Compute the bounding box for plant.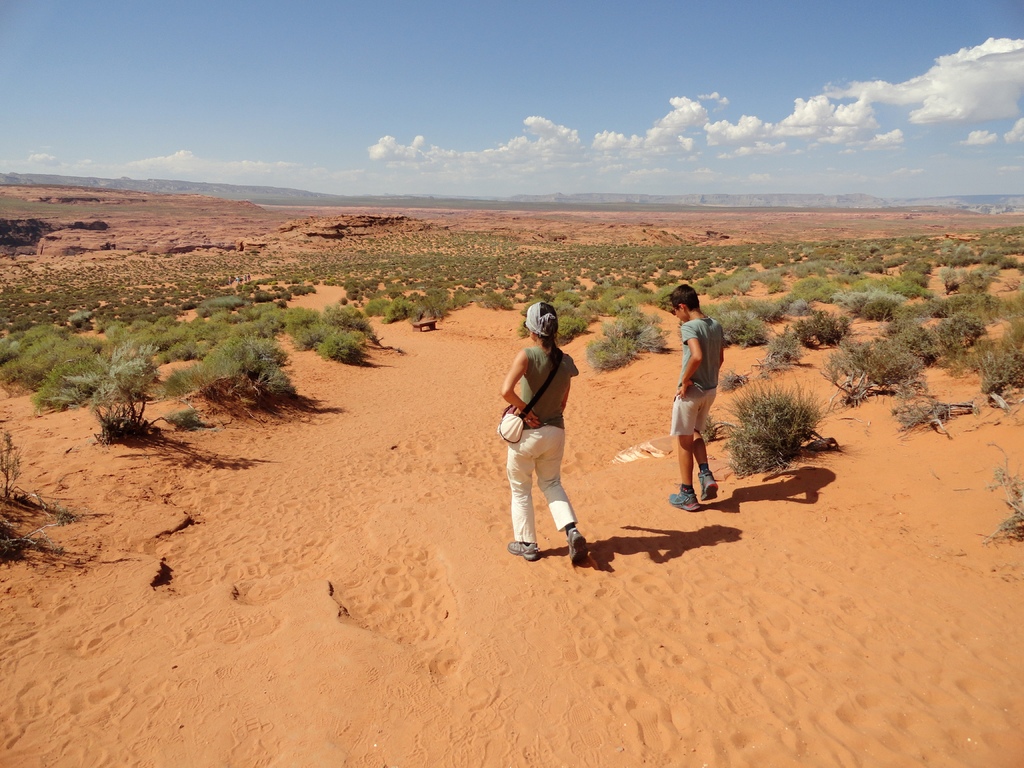
pyautogui.locateOnScreen(0, 424, 34, 490).
